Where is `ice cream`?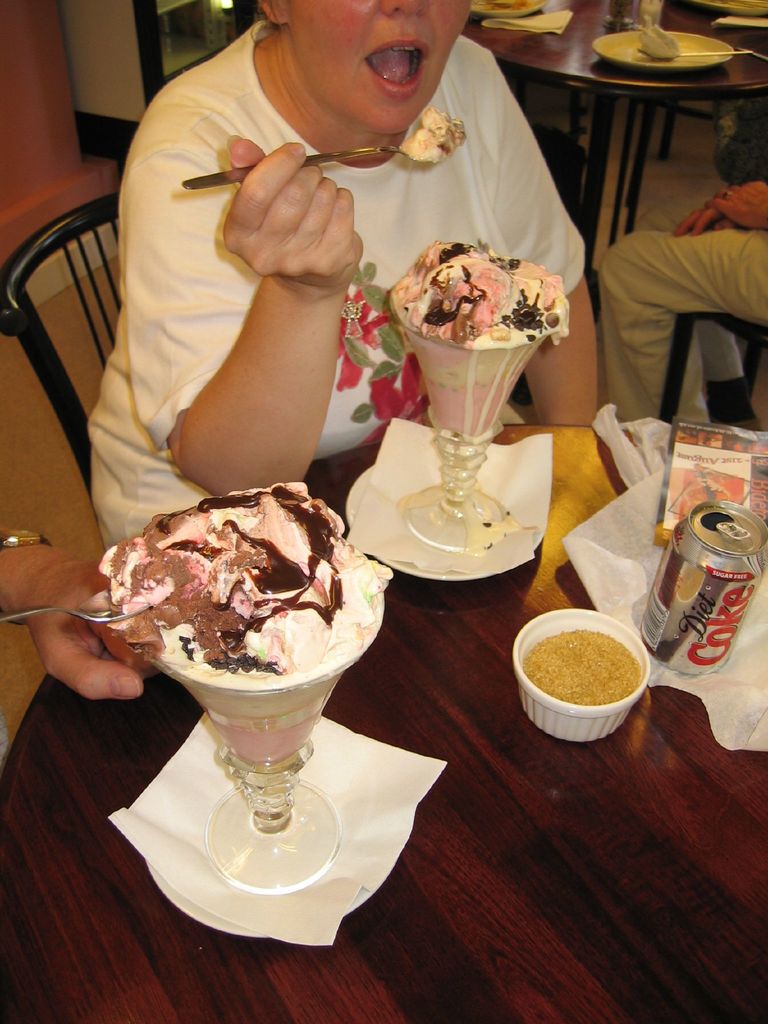
(x1=376, y1=234, x2=575, y2=467).
